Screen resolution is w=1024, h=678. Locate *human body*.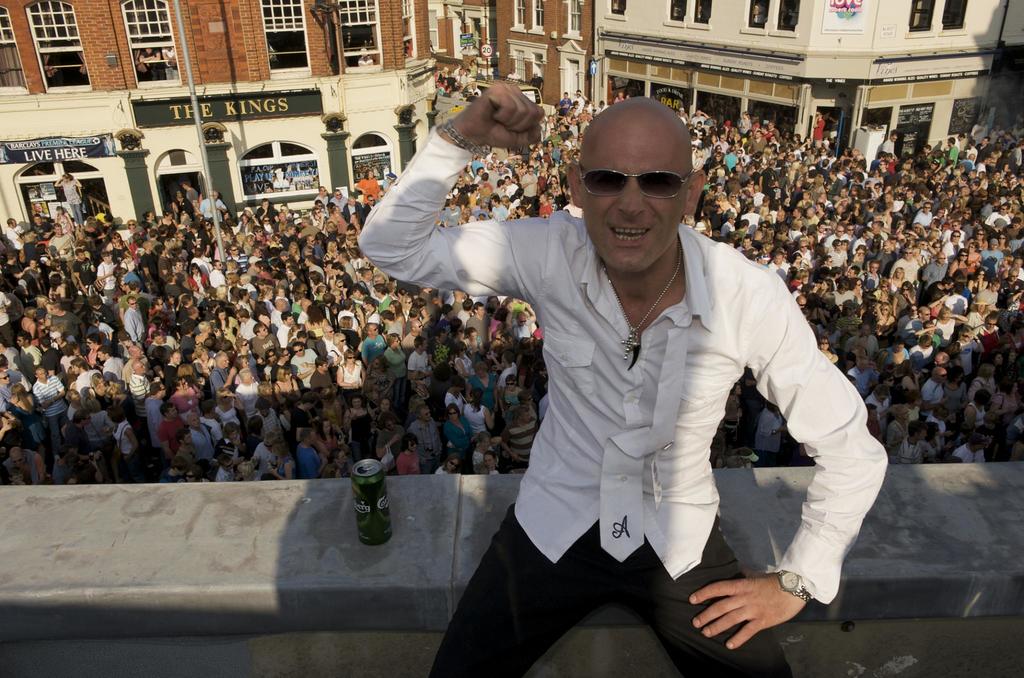
863/259/876/290.
